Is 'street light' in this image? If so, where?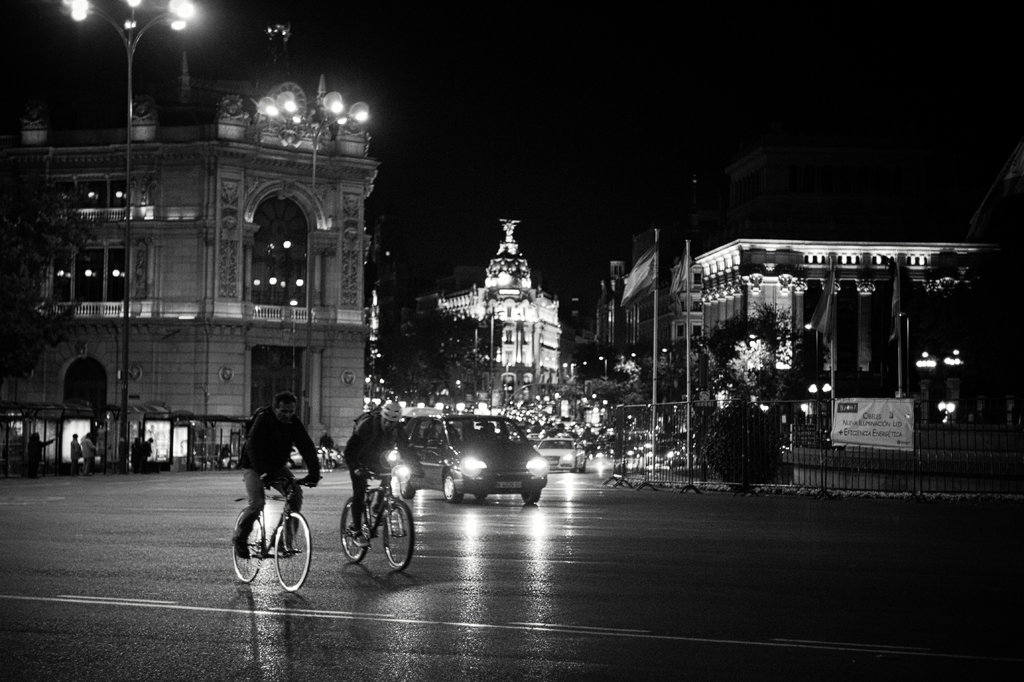
Yes, at detection(597, 354, 609, 377).
